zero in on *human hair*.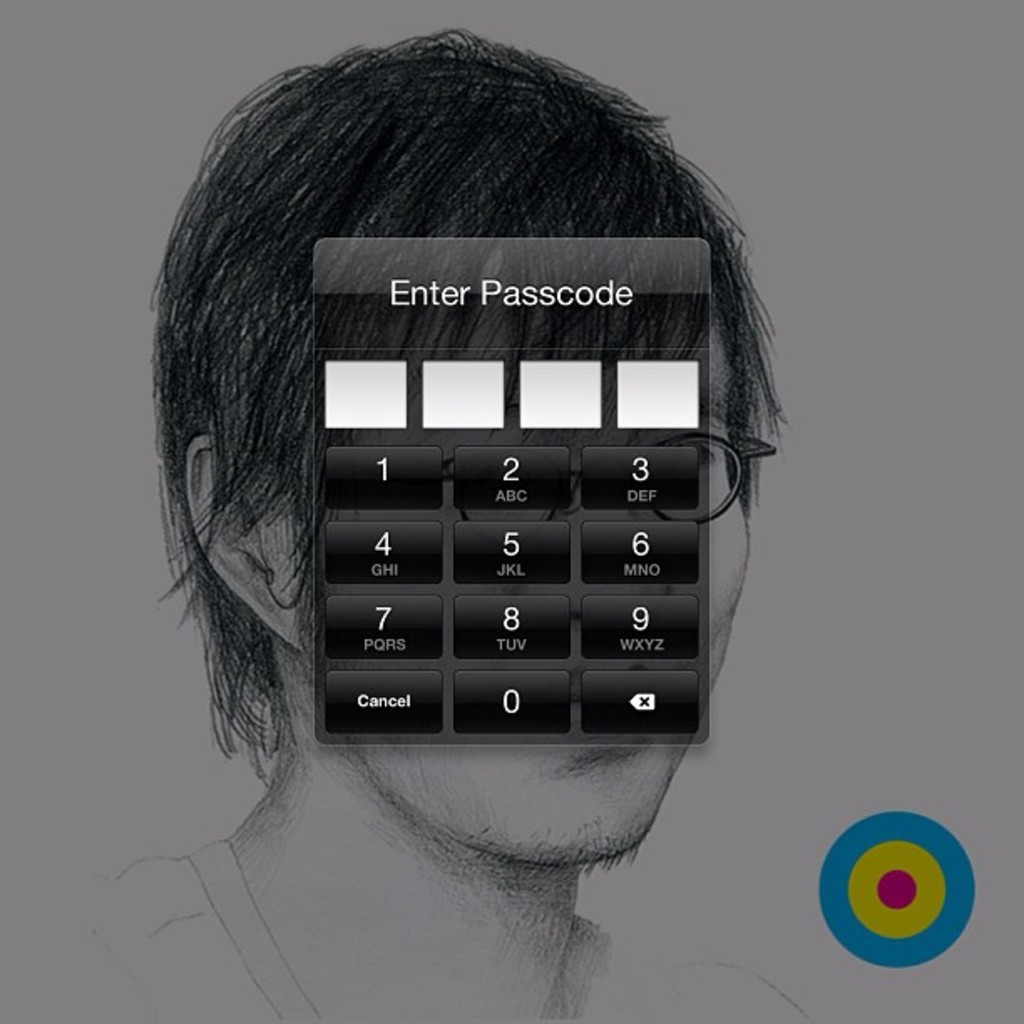
Zeroed in: (144, 28, 783, 796).
